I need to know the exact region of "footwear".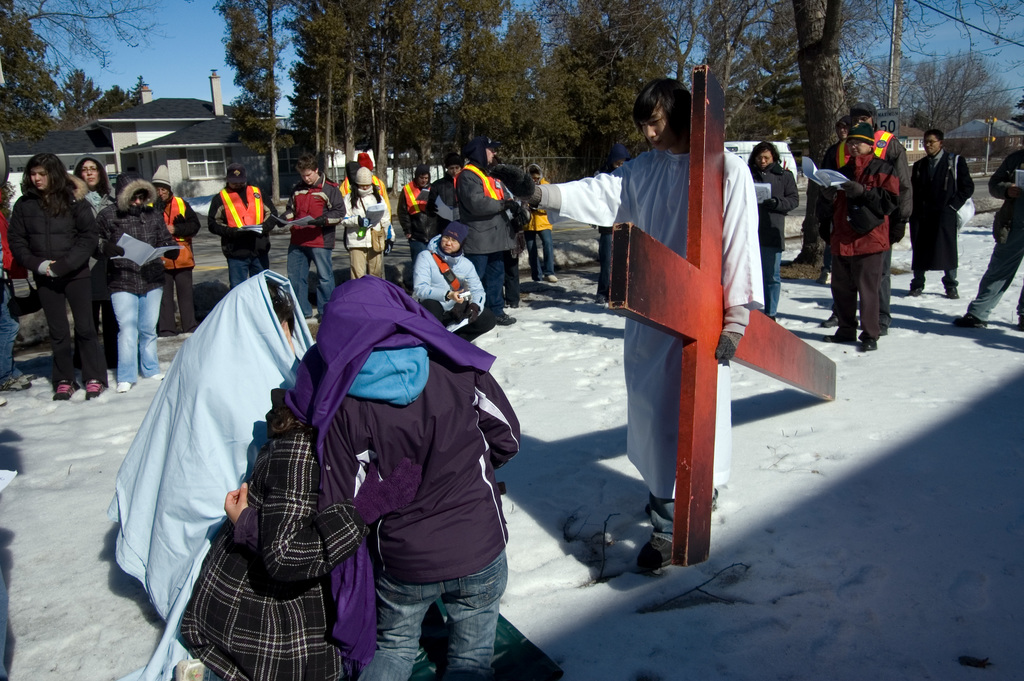
Region: 646/499/720/514.
